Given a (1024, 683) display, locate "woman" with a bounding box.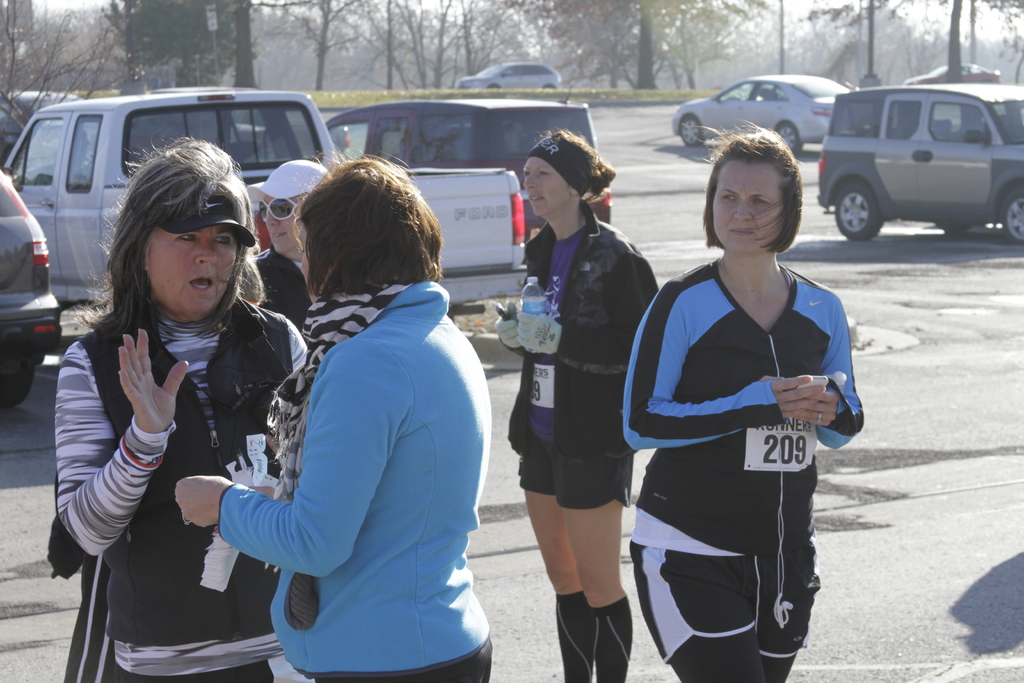
Located: crop(621, 120, 865, 682).
